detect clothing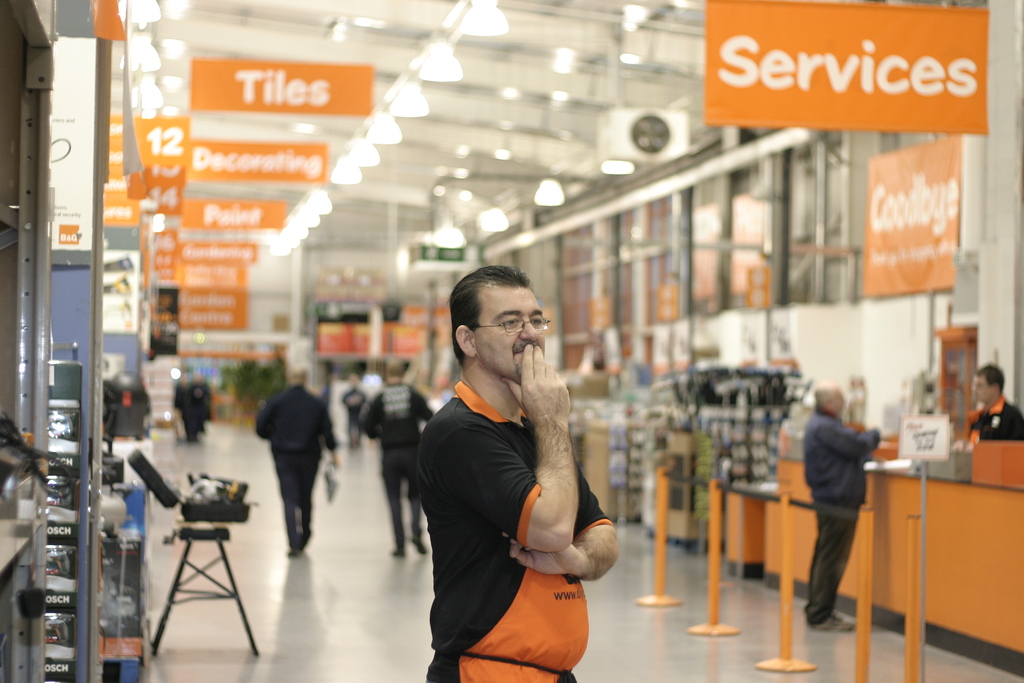
region(806, 406, 879, 628)
